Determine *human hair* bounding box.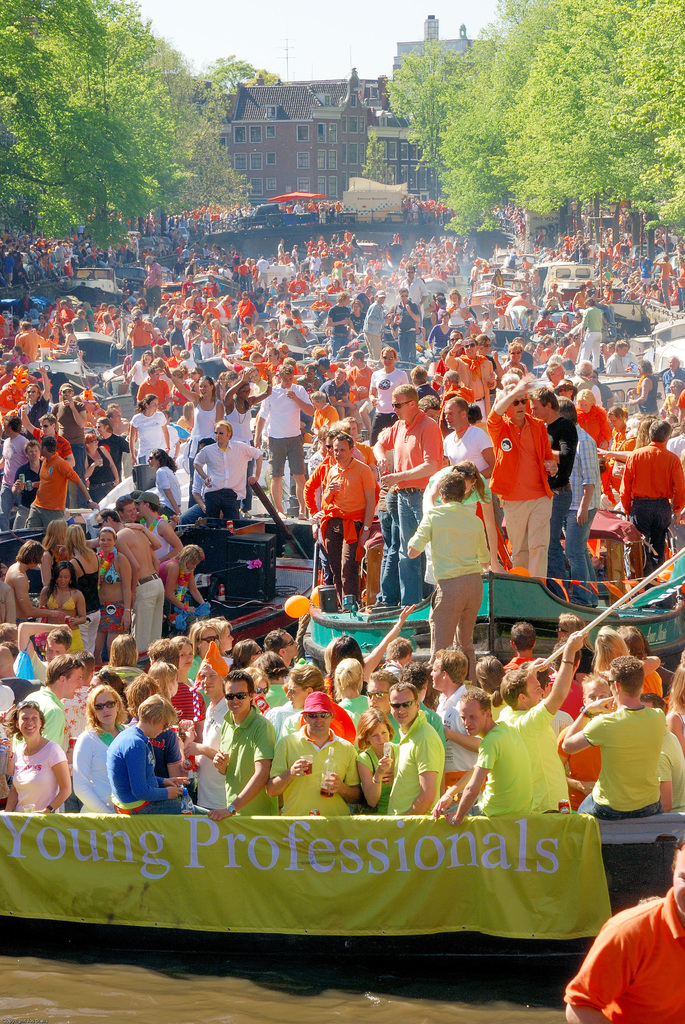
Determined: BBox(611, 655, 649, 697).
